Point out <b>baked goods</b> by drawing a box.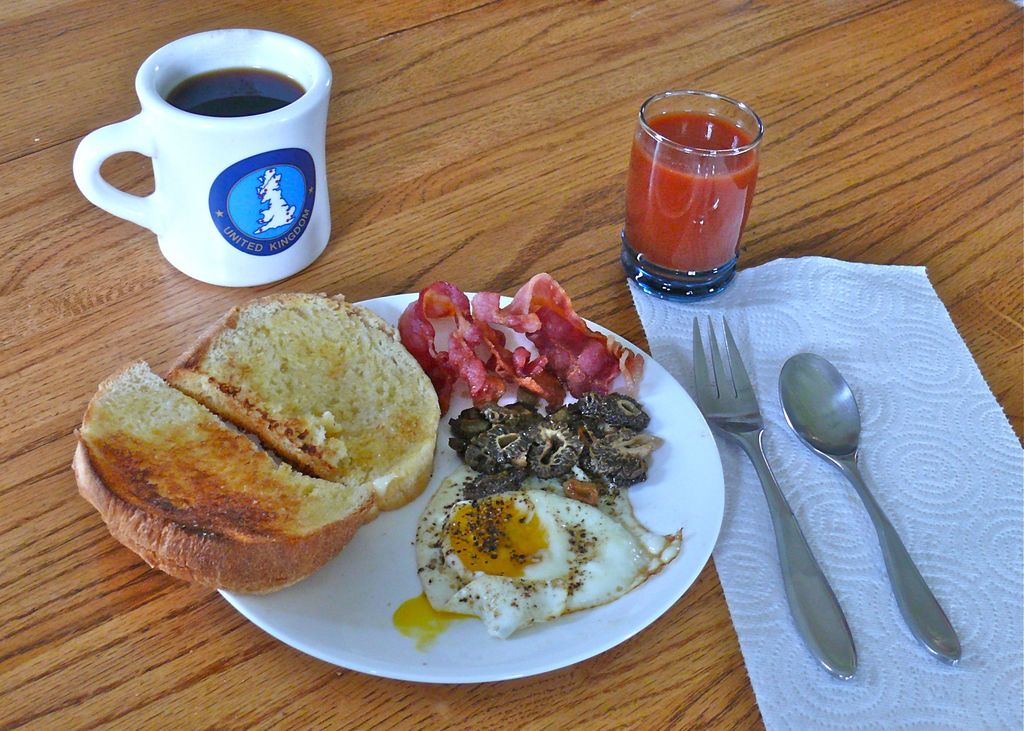
region(70, 288, 450, 593).
